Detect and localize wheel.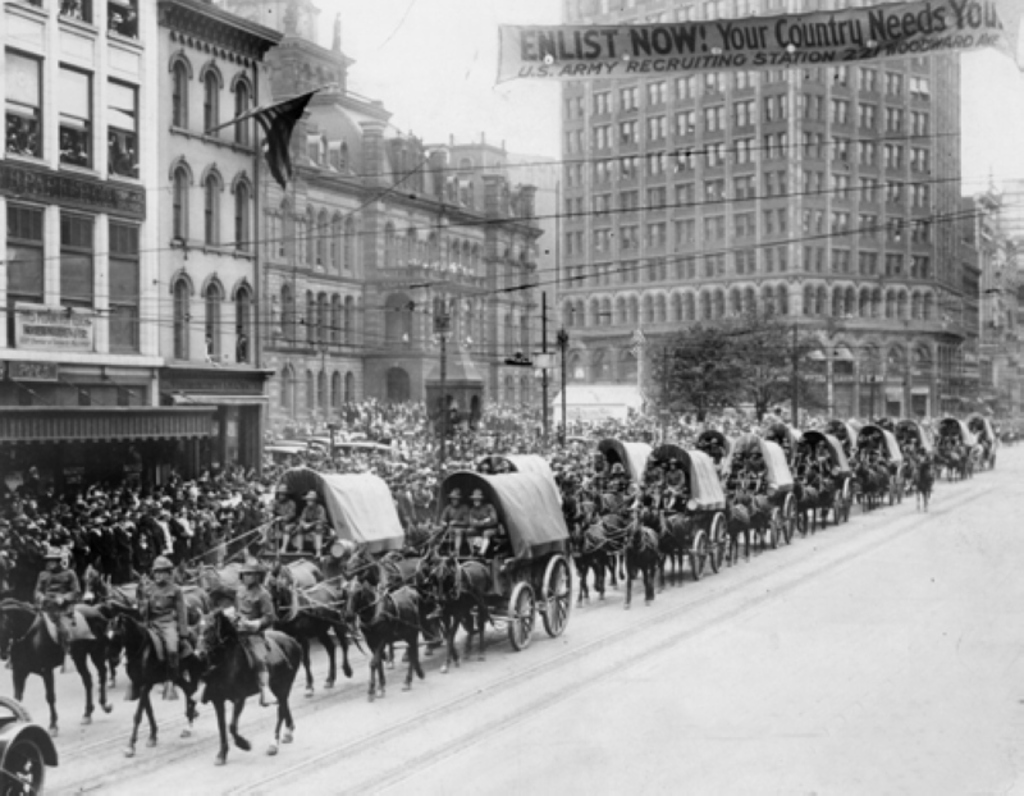
Localized at [x1=539, y1=557, x2=572, y2=639].
